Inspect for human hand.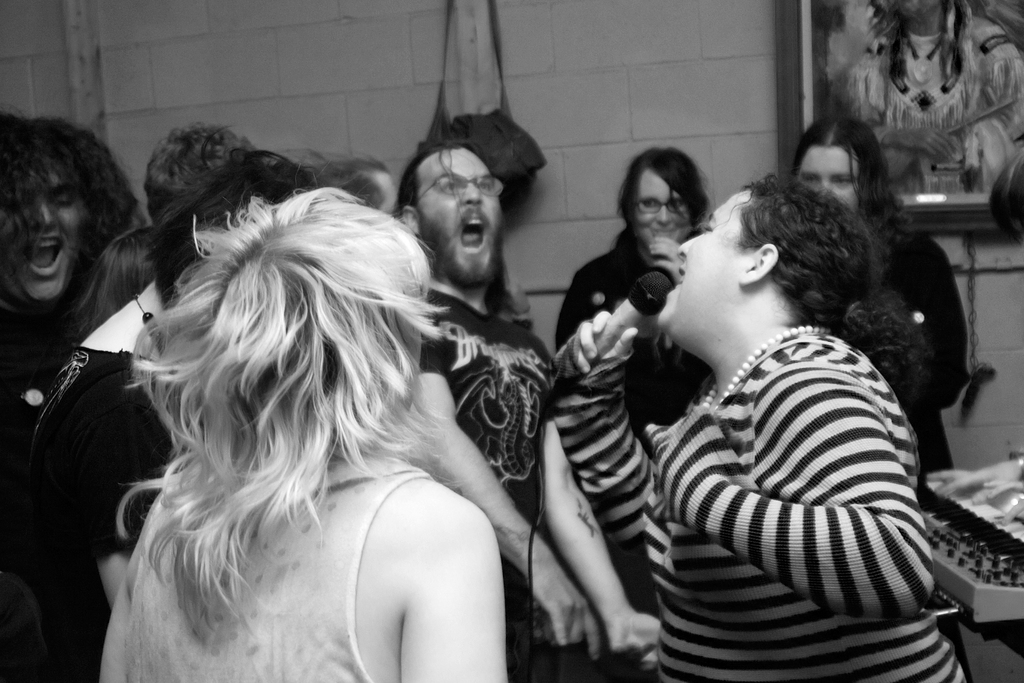
Inspection: detection(645, 235, 684, 283).
